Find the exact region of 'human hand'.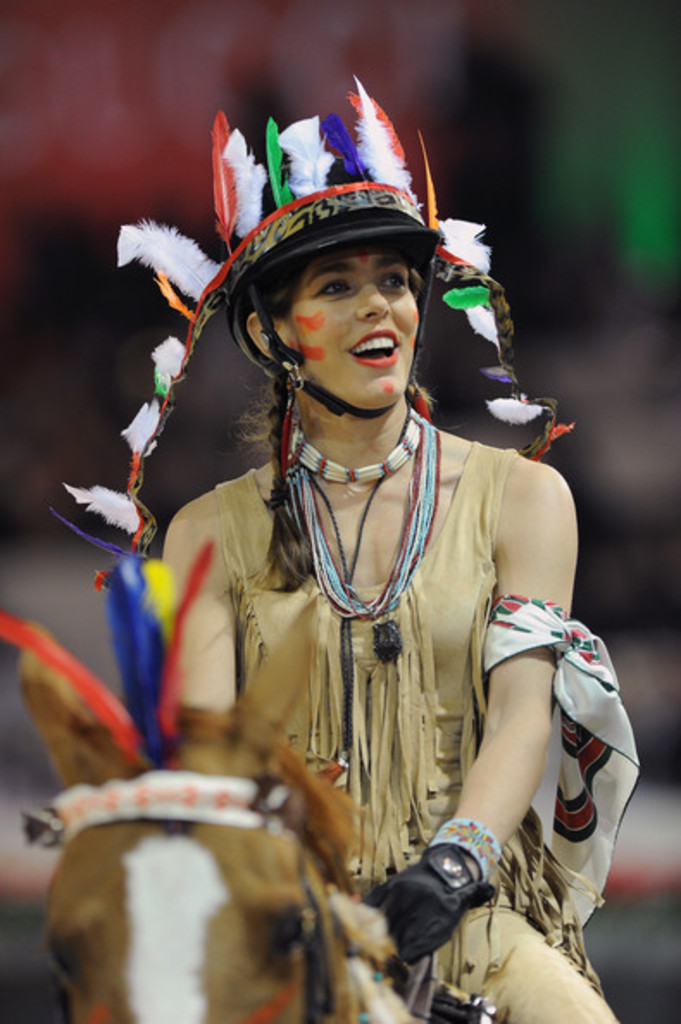
Exact region: box(390, 821, 515, 976).
